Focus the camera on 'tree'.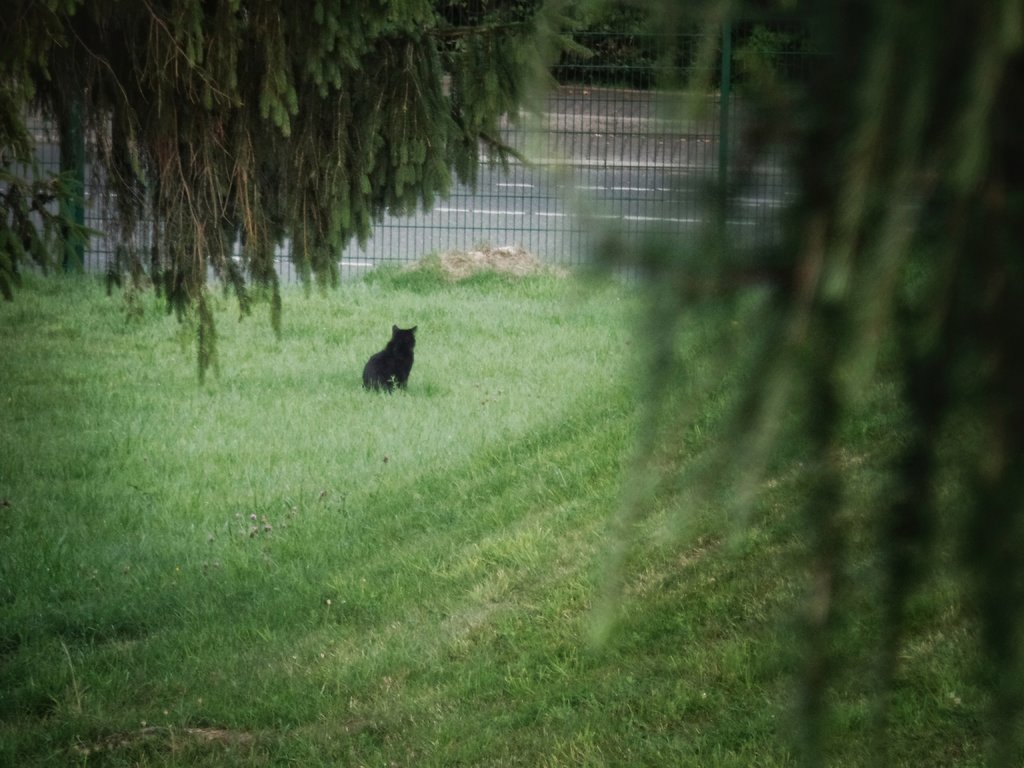
Focus region: Rect(0, 1, 600, 388).
